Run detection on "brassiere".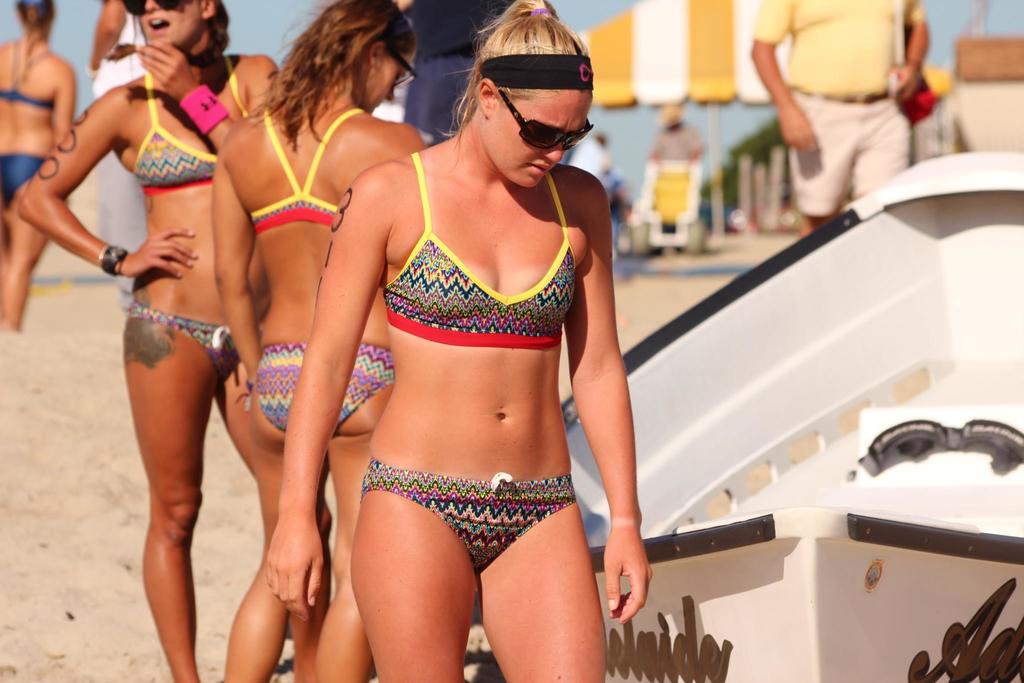
Result: {"x1": 0, "y1": 40, "x2": 51, "y2": 109}.
